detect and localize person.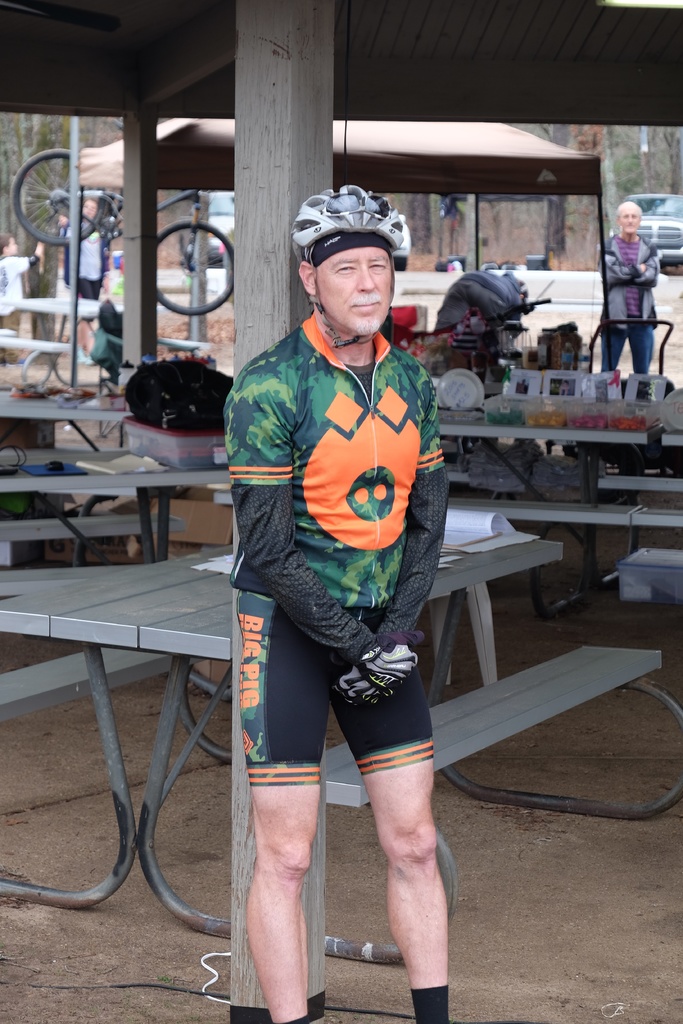
Localized at detection(0, 232, 46, 366).
